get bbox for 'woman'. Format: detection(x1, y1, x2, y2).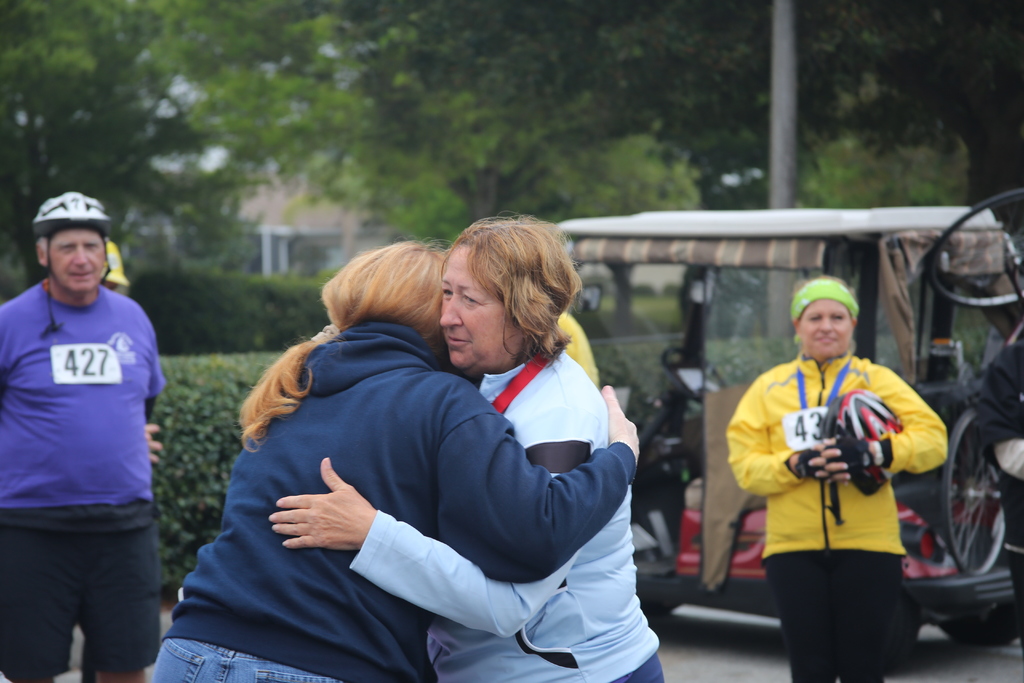
detection(724, 270, 951, 682).
